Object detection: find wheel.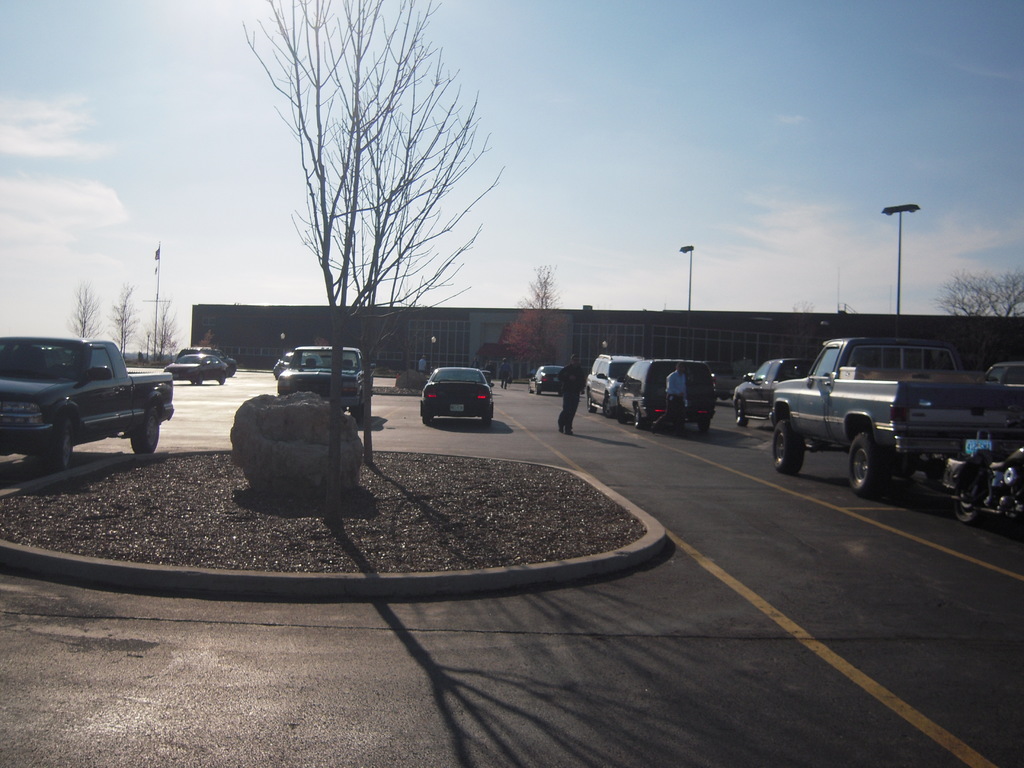
left=620, top=407, right=628, bottom=424.
